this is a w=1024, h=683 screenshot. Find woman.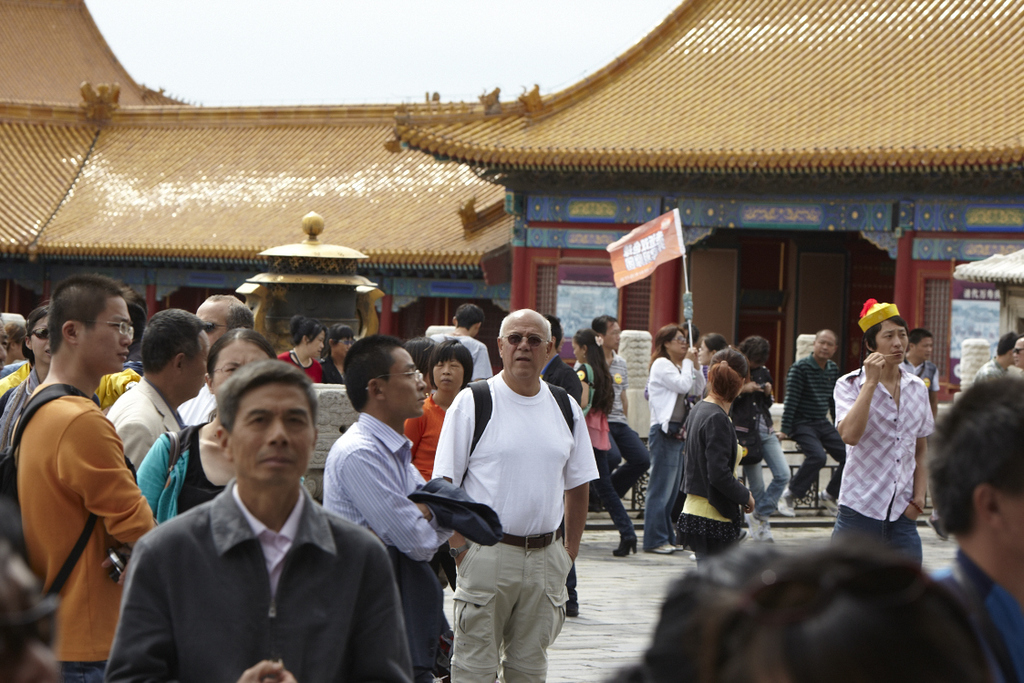
Bounding box: pyautogui.locateOnScreen(683, 347, 757, 564).
